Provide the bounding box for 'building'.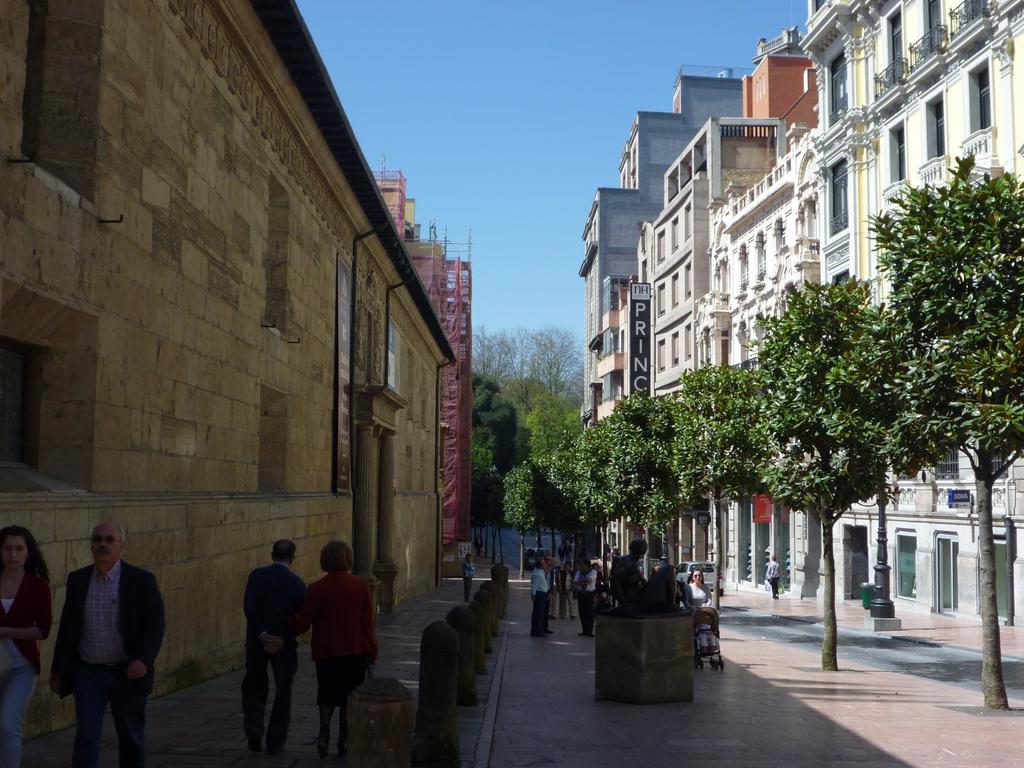
detection(0, 0, 453, 739).
